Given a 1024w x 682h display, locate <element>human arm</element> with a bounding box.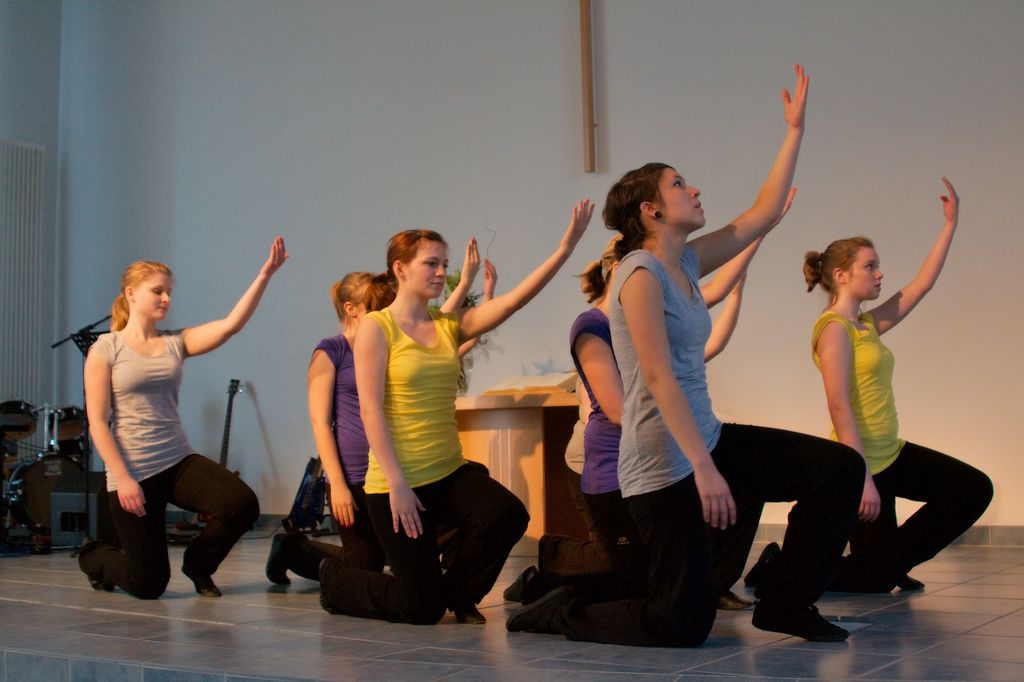
Located: x1=457 y1=259 x2=496 y2=357.
